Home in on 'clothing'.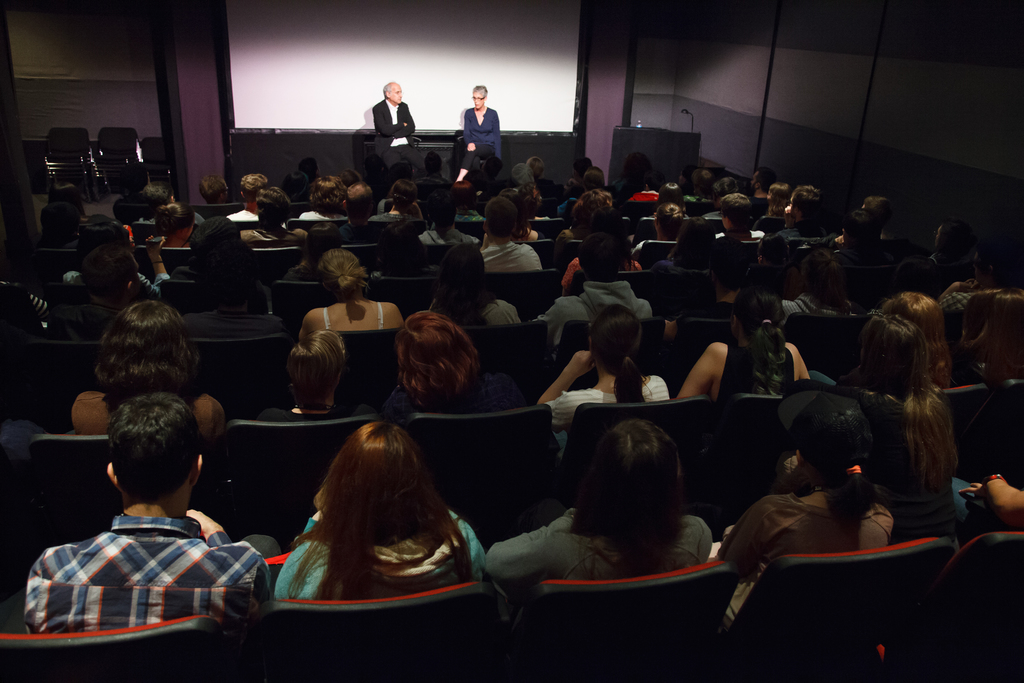
Homed in at <bbox>55, 270, 176, 302</bbox>.
